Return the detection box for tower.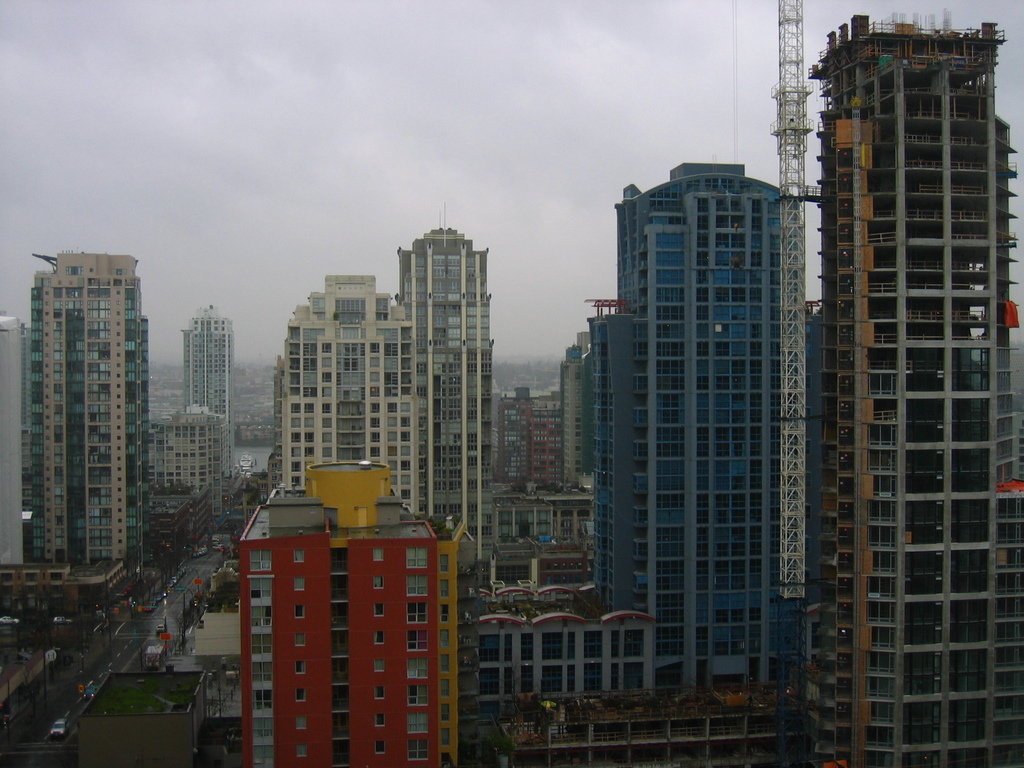
<bbox>183, 305, 233, 467</bbox>.
